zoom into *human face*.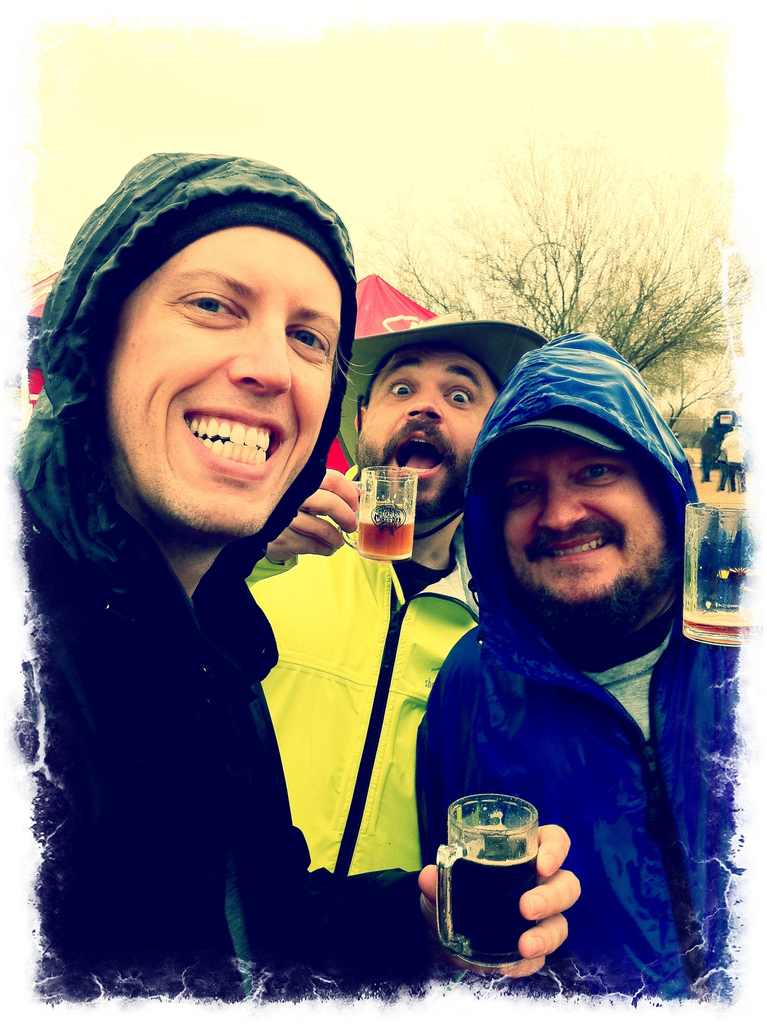
Zoom target: bbox(477, 421, 695, 634).
